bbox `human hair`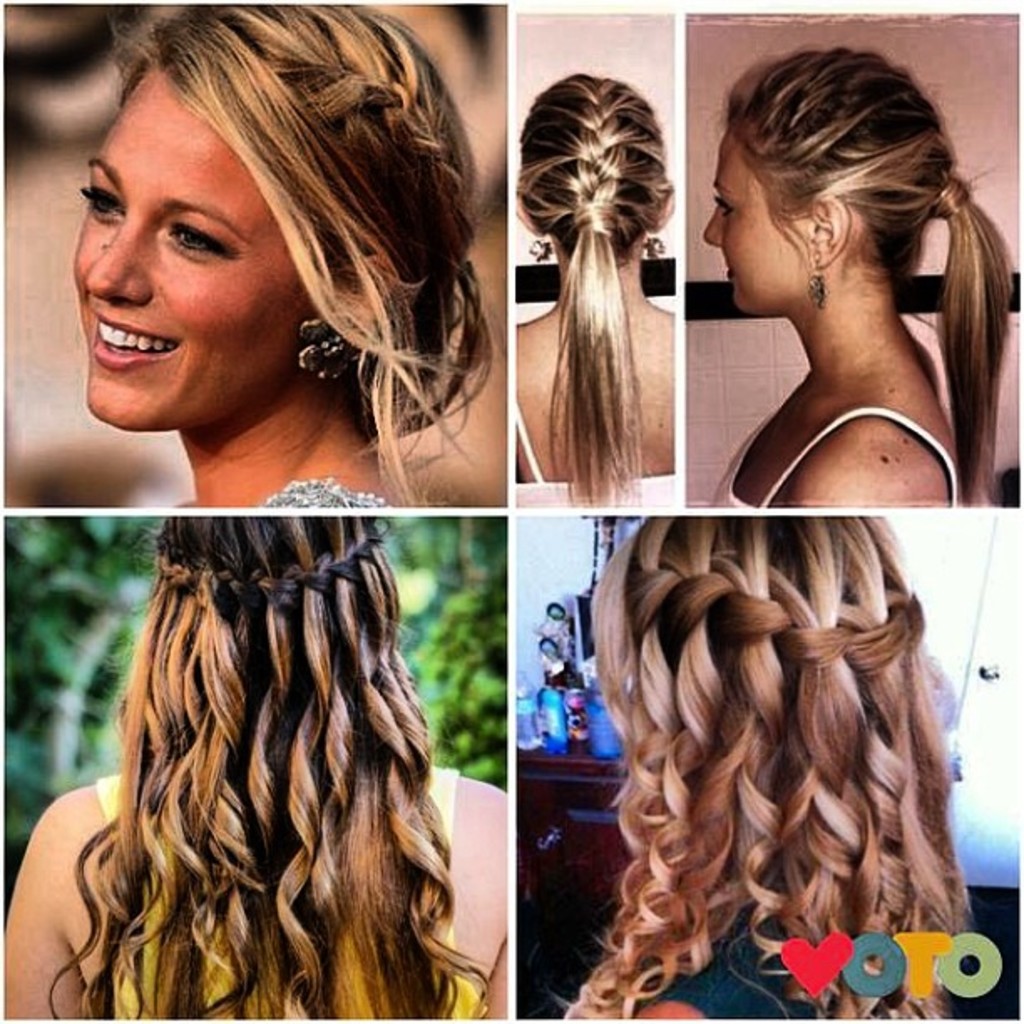
rect(728, 55, 1017, 515)
